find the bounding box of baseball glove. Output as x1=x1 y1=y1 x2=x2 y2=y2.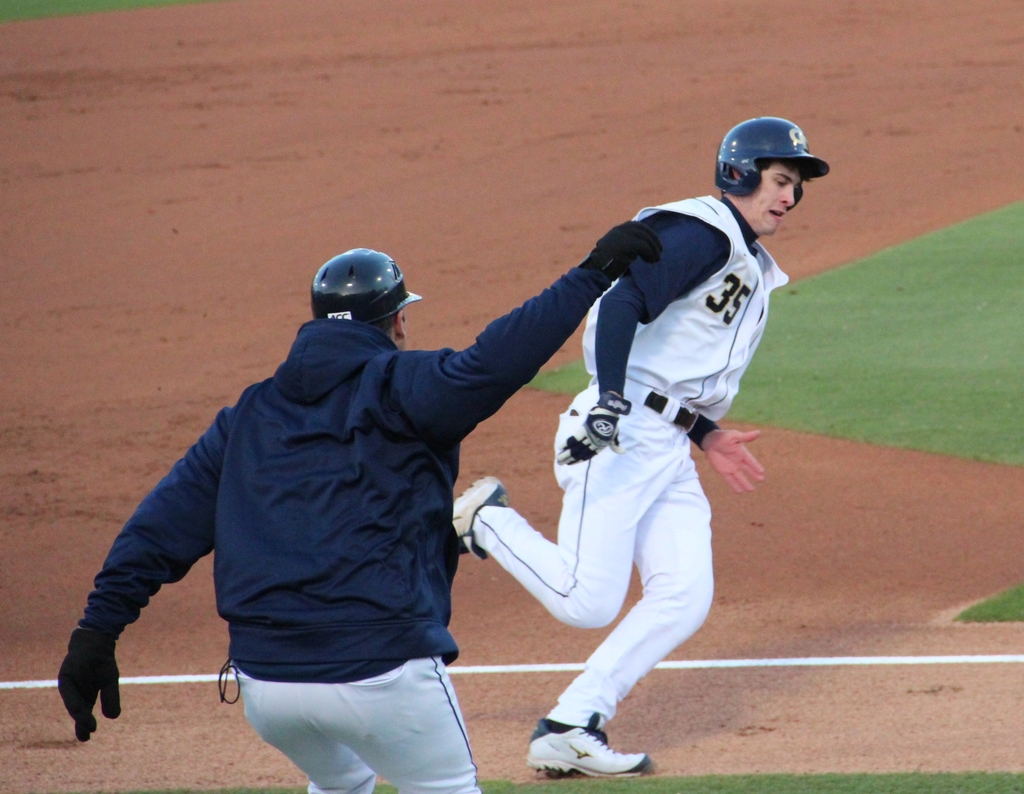
x1=58 y1=619 x2=134 y2=745.
